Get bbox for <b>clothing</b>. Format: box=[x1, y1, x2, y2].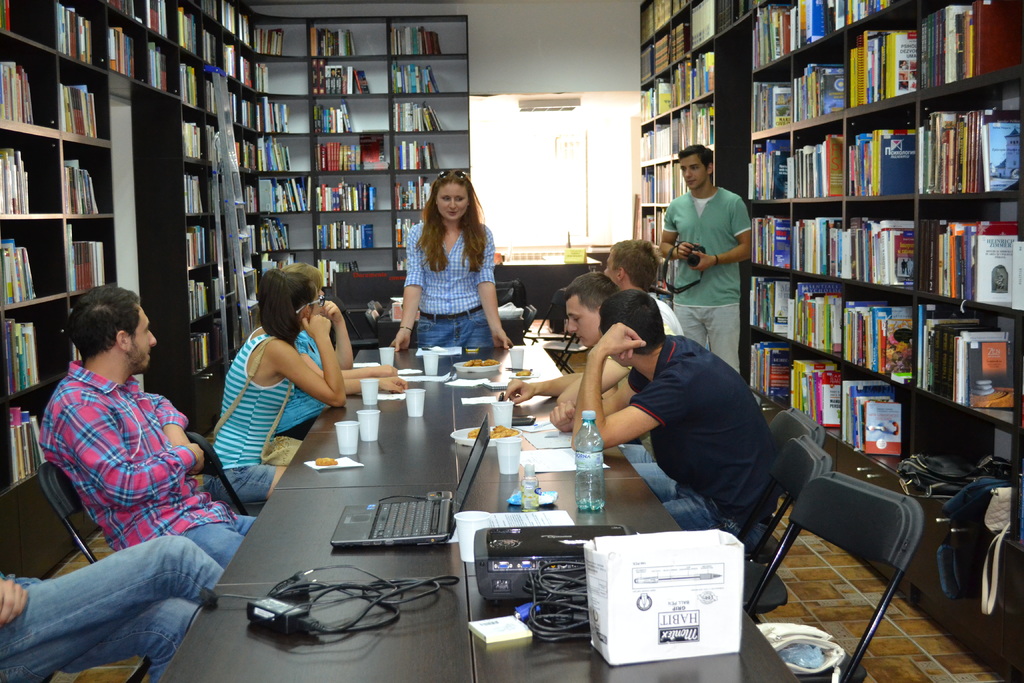
box=[617, 428, 652, 469].
